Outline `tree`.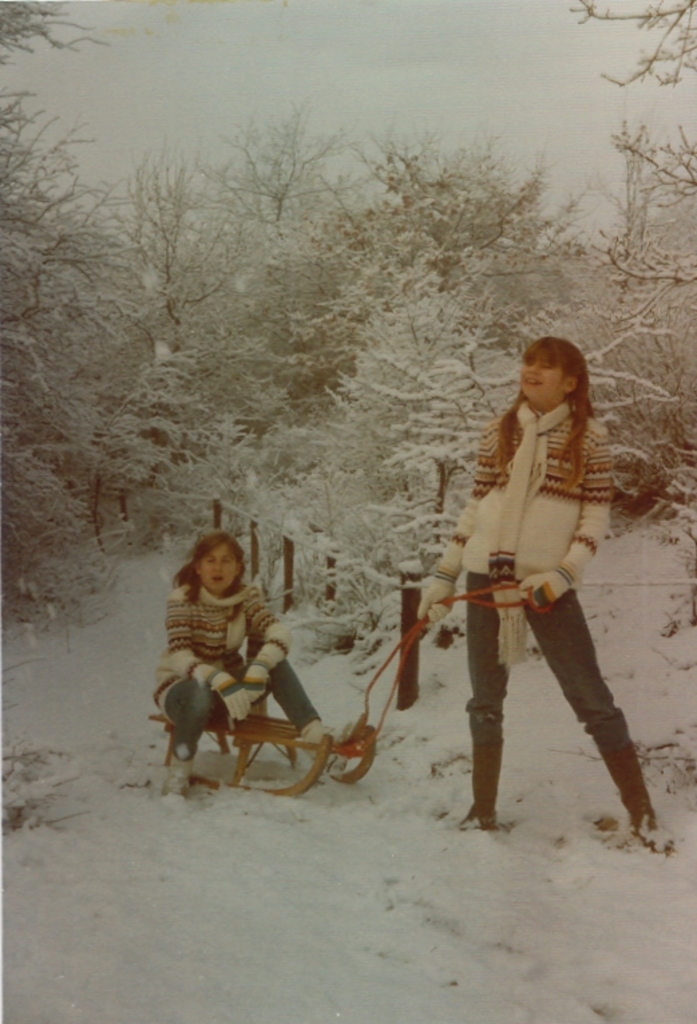
Outline: left=536, top=0, right=696, bottom=426.
